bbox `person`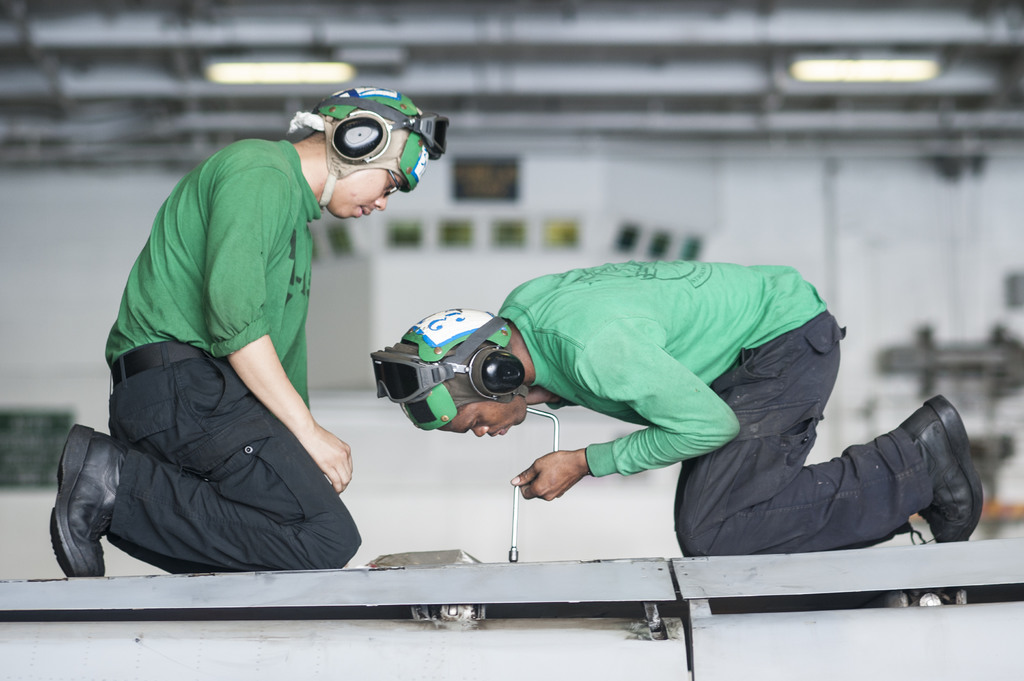
pyautogui.locateOnScreen(414, 259, 931, 591)
